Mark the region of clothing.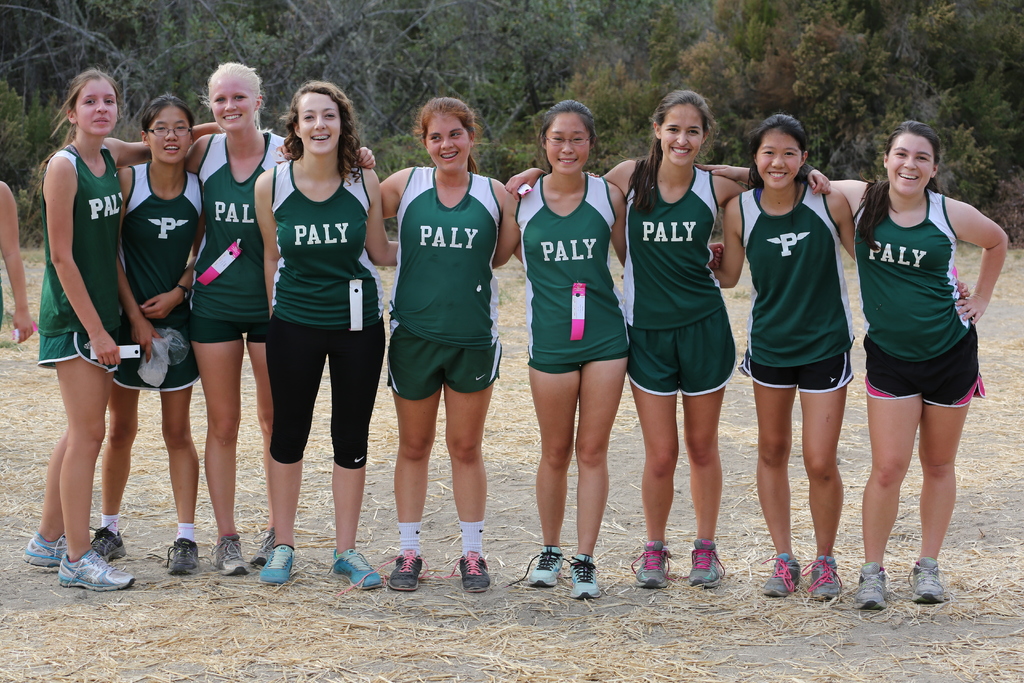
Region: 621 304 737 394.
